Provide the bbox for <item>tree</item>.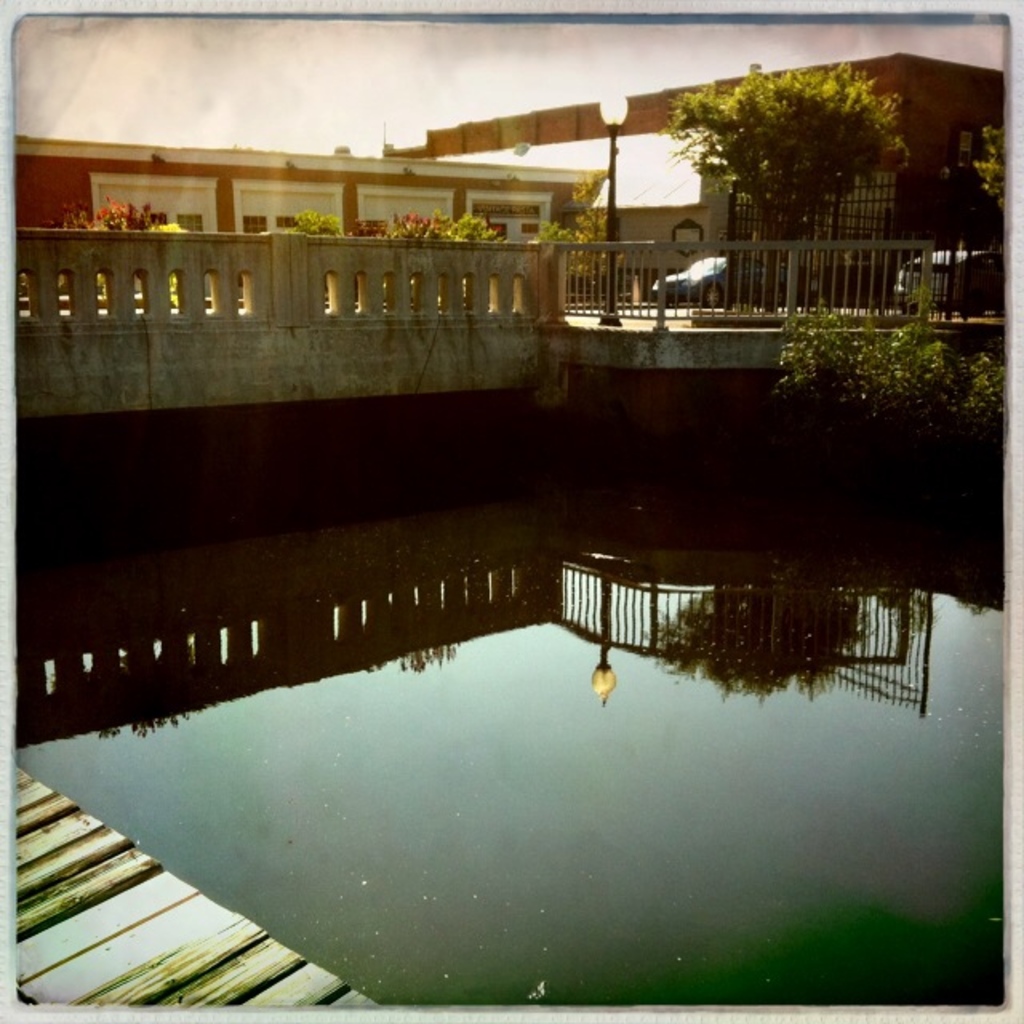
[675,62,904,232].
